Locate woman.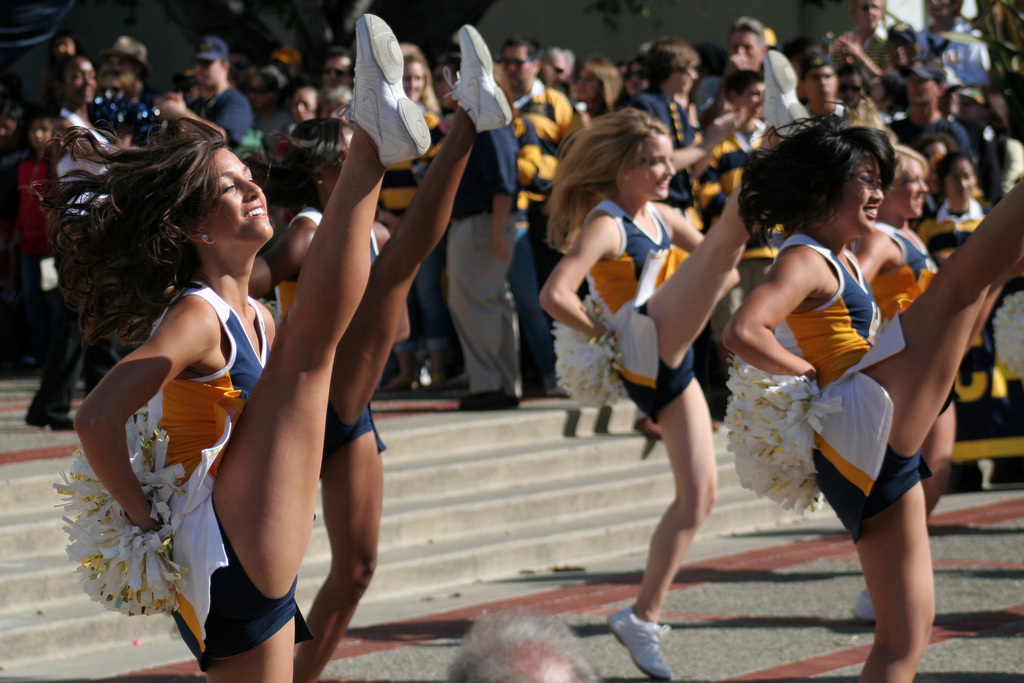
Bounding box: x1=534 y1=103 x2=771 y2=682.
